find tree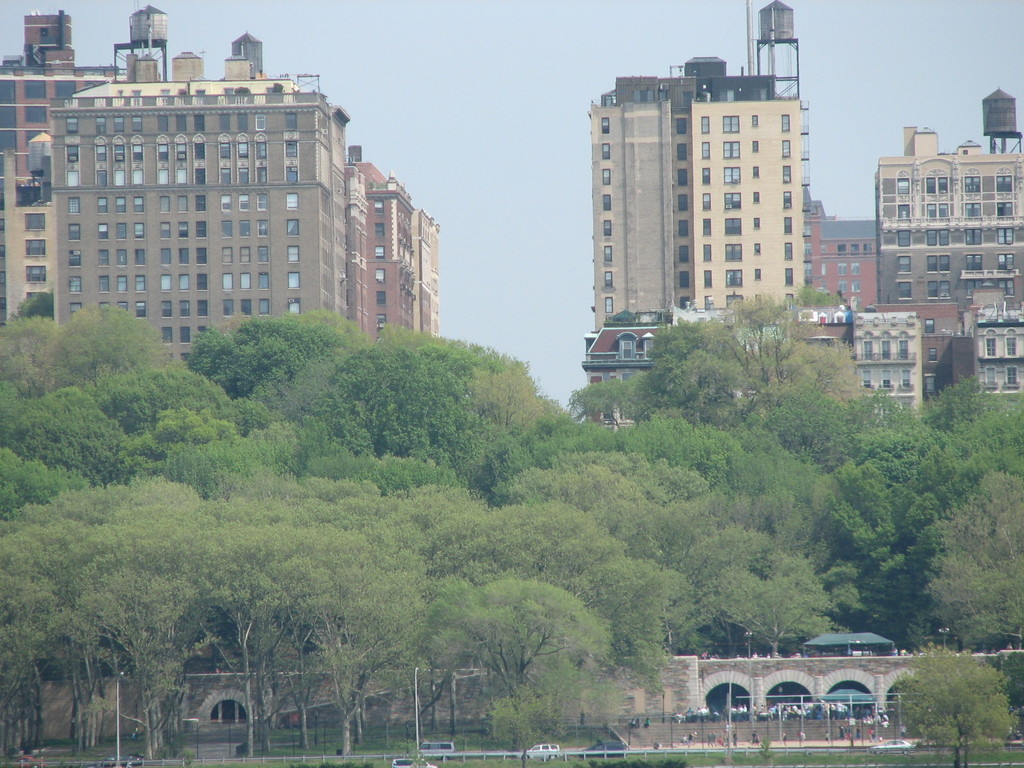
531 439 721 513
